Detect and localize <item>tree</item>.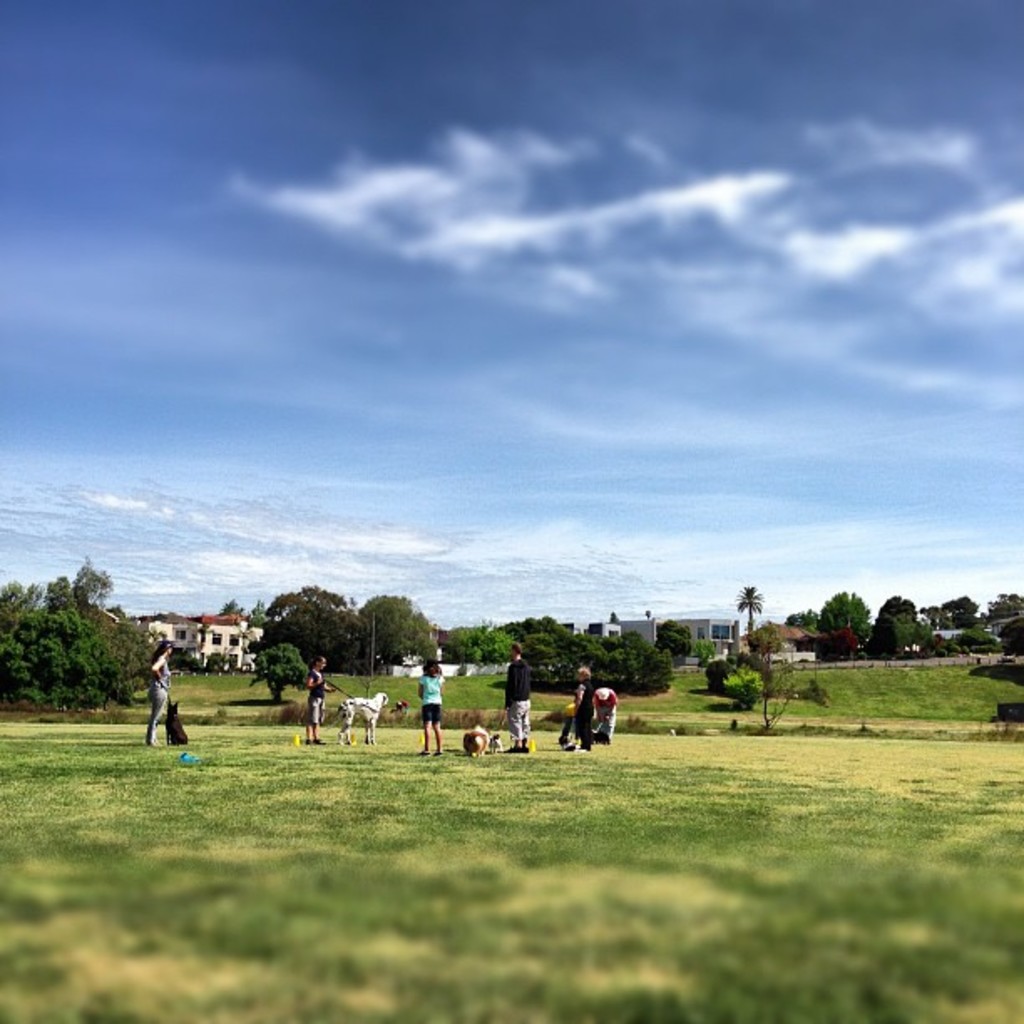
Localized at [x1=865, y1=614, x2=910, y2=664].
